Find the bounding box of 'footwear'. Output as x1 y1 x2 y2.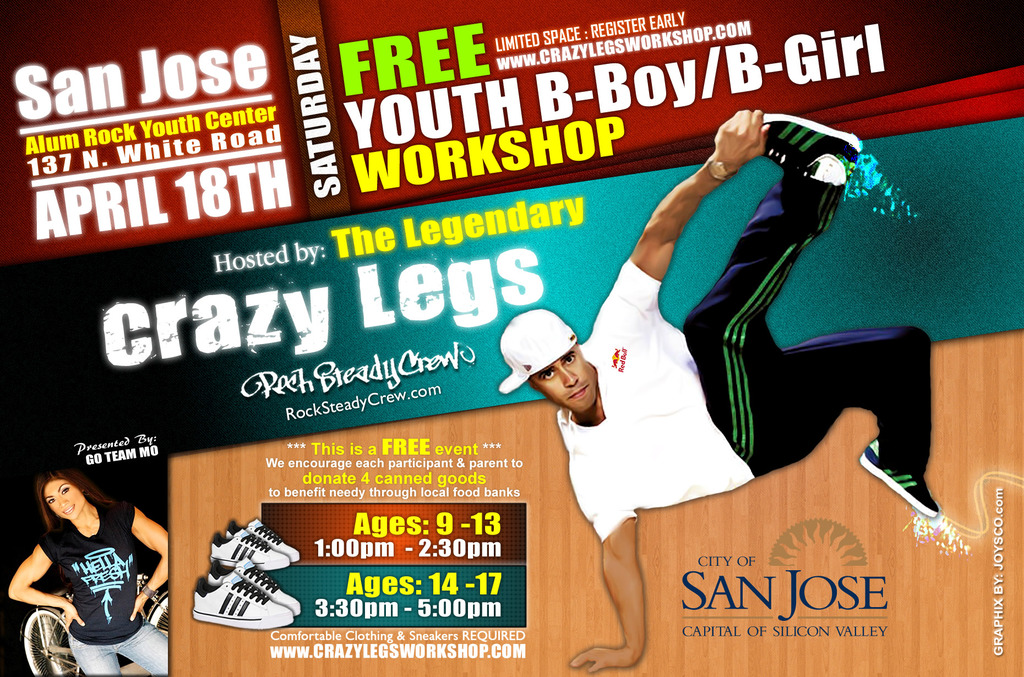
858 435 940 518.
